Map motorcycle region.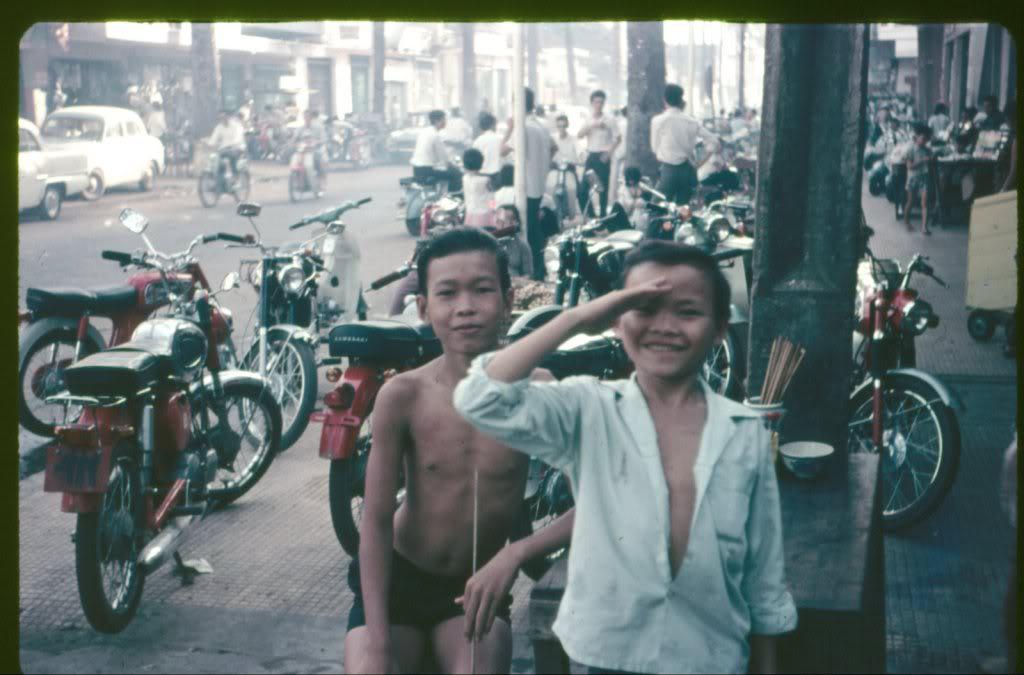
Mapped to left=20, top=203, right=236, bottom=439.
